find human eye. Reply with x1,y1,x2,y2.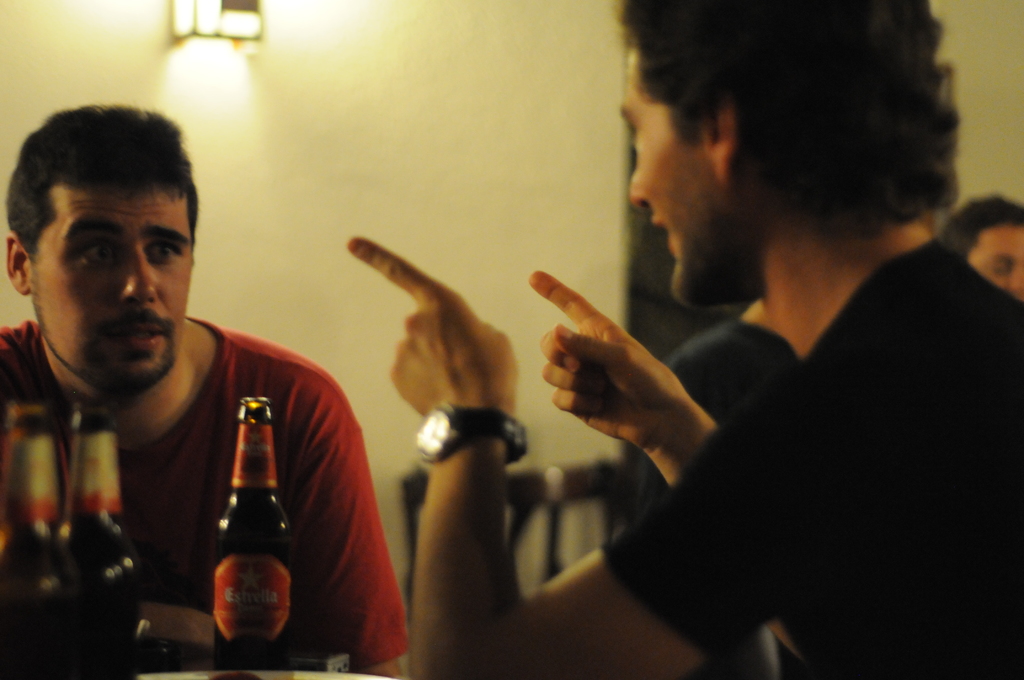
142,238,183,259.
